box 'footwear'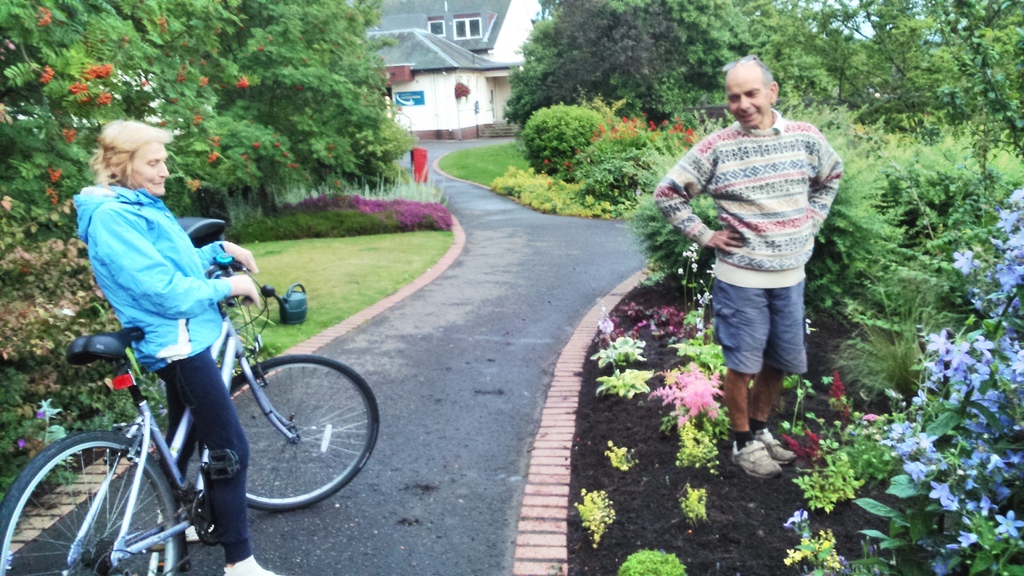
758/422/799/460
